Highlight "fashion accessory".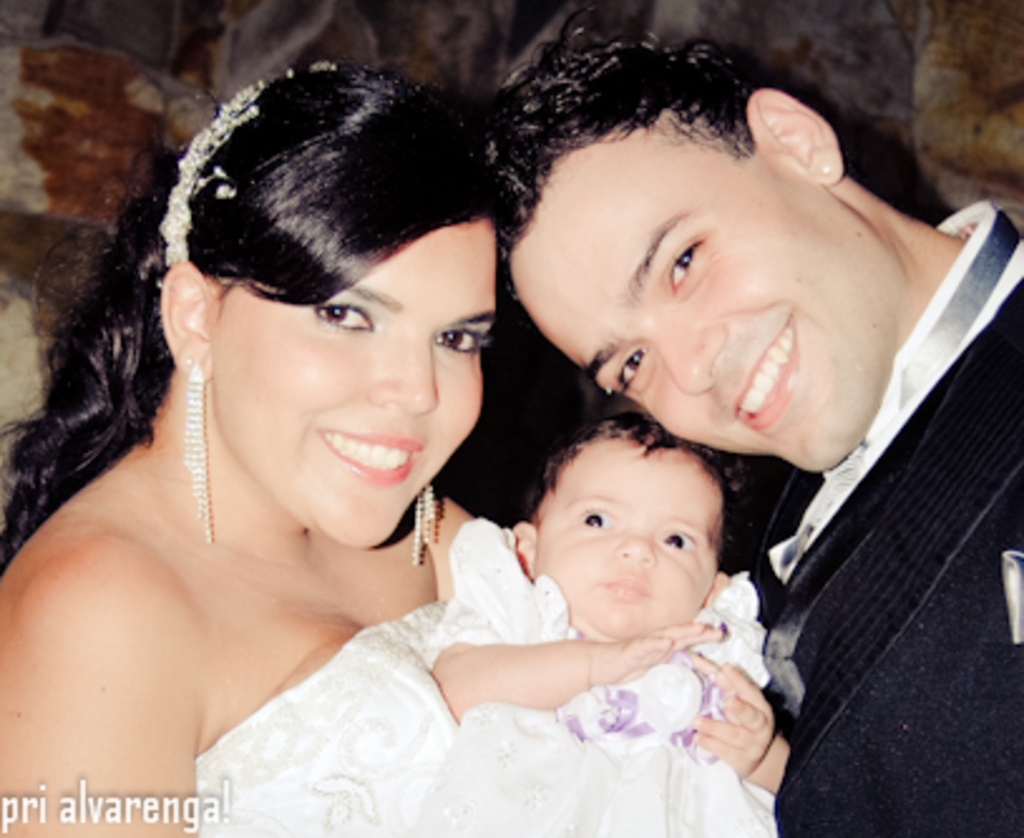
Highlighted region: bbox(415, 476, 443, 566).
